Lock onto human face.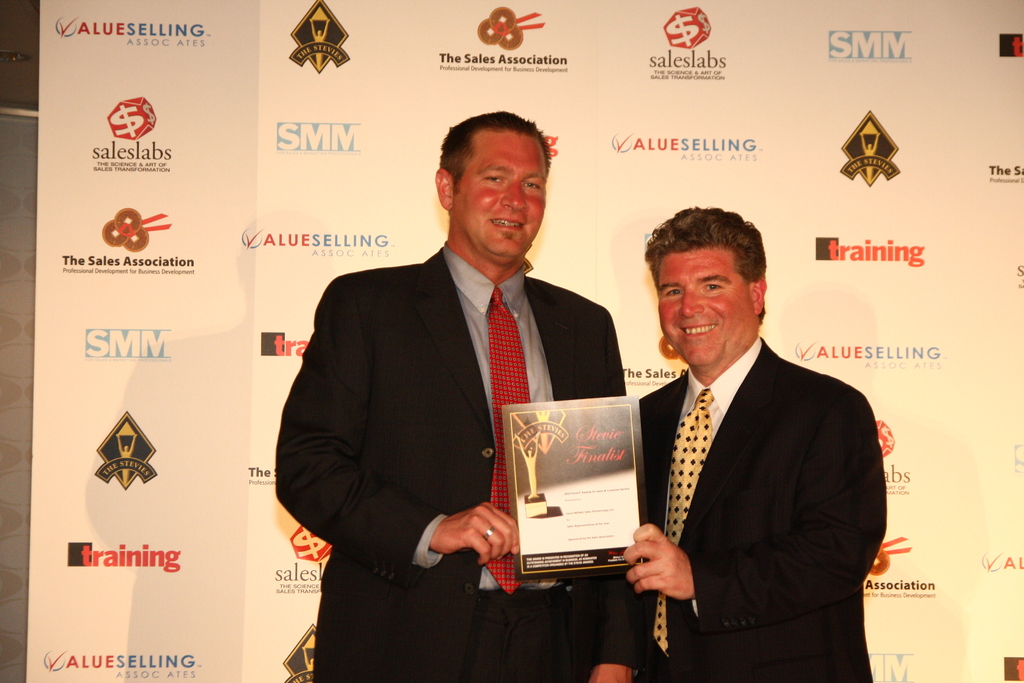
Locked: <region>658, 251, 753, 366</region>.
